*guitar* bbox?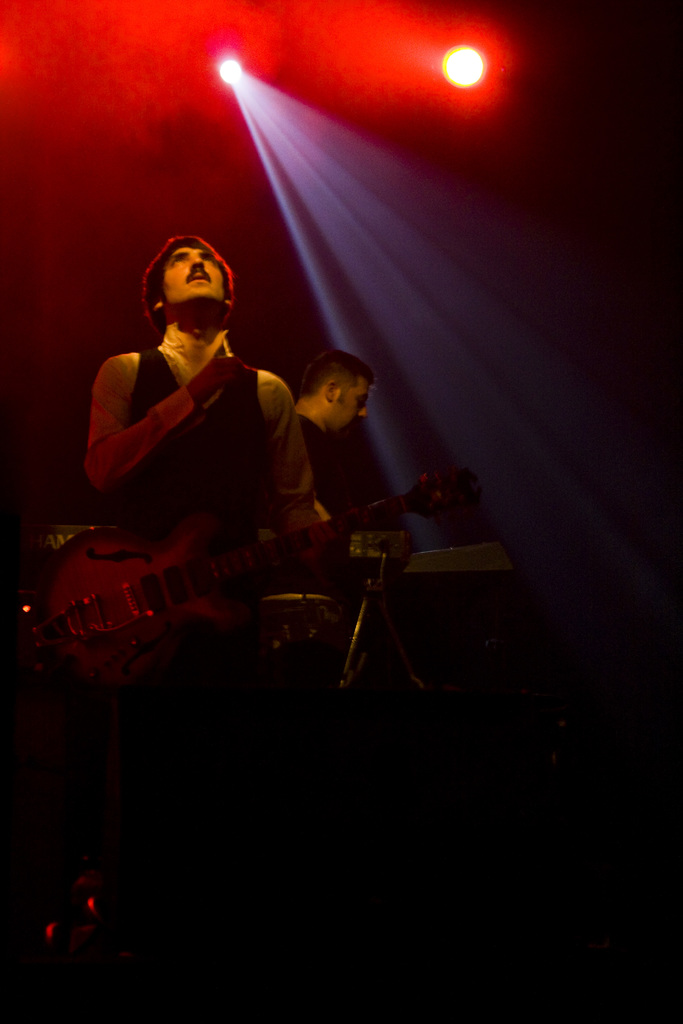
[left=21, top=468, right=457, bottom=691]
